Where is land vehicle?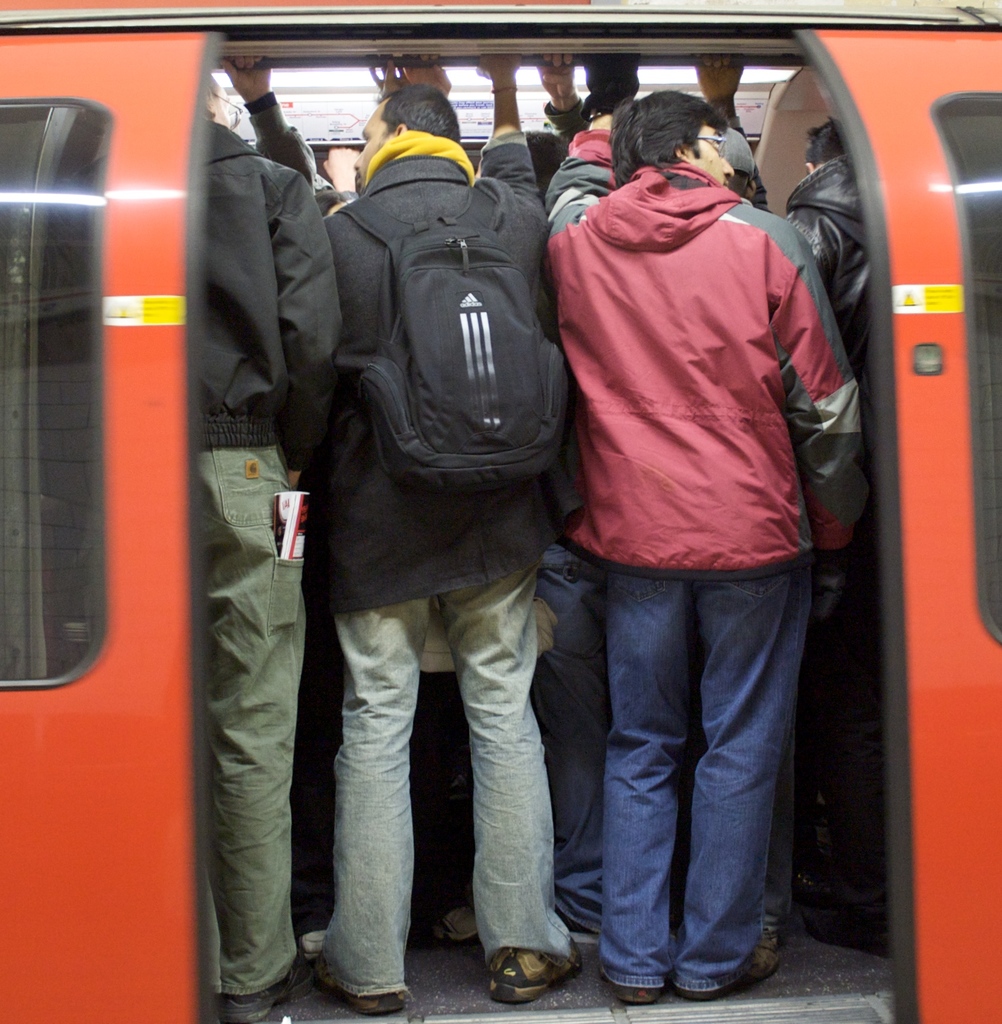
(0, 0, 1001, 1023).
